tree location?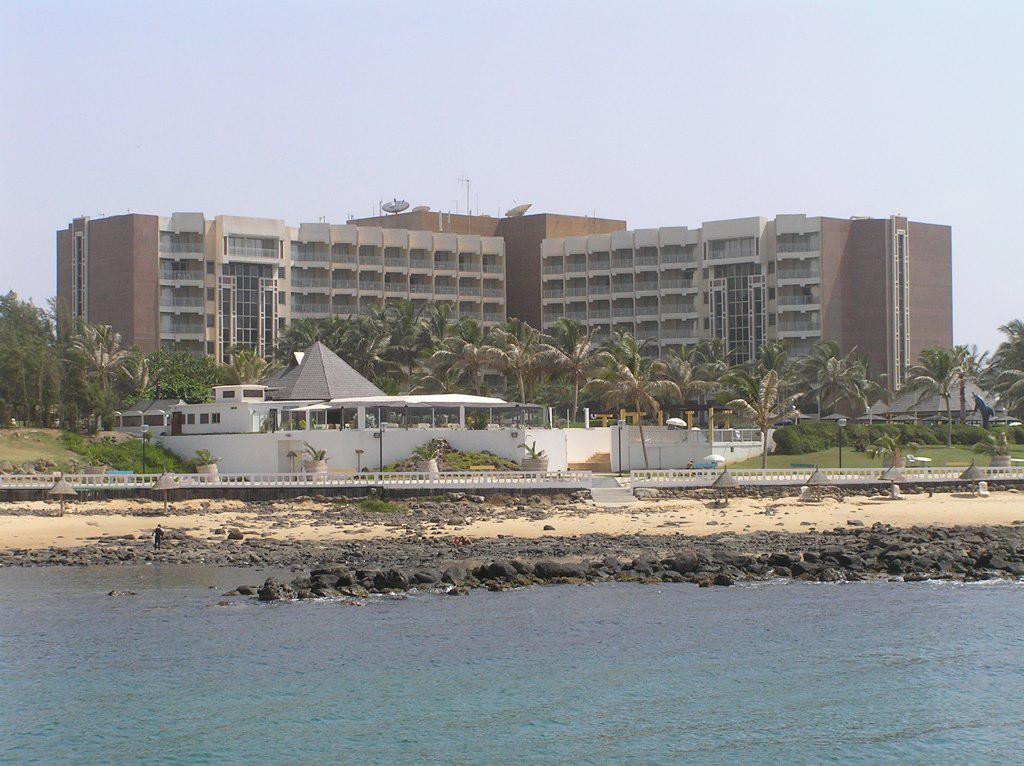
{"x1": 589, "y1": 359, "x2": 680, "y2": 466}
